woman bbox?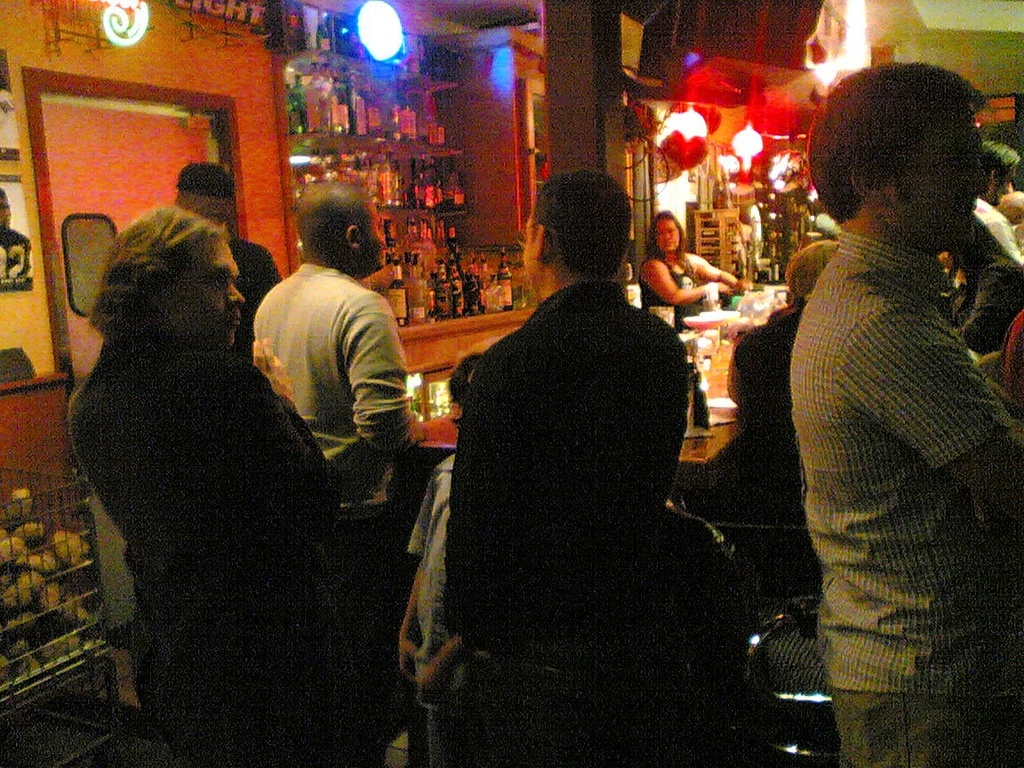
638:209:756:433
